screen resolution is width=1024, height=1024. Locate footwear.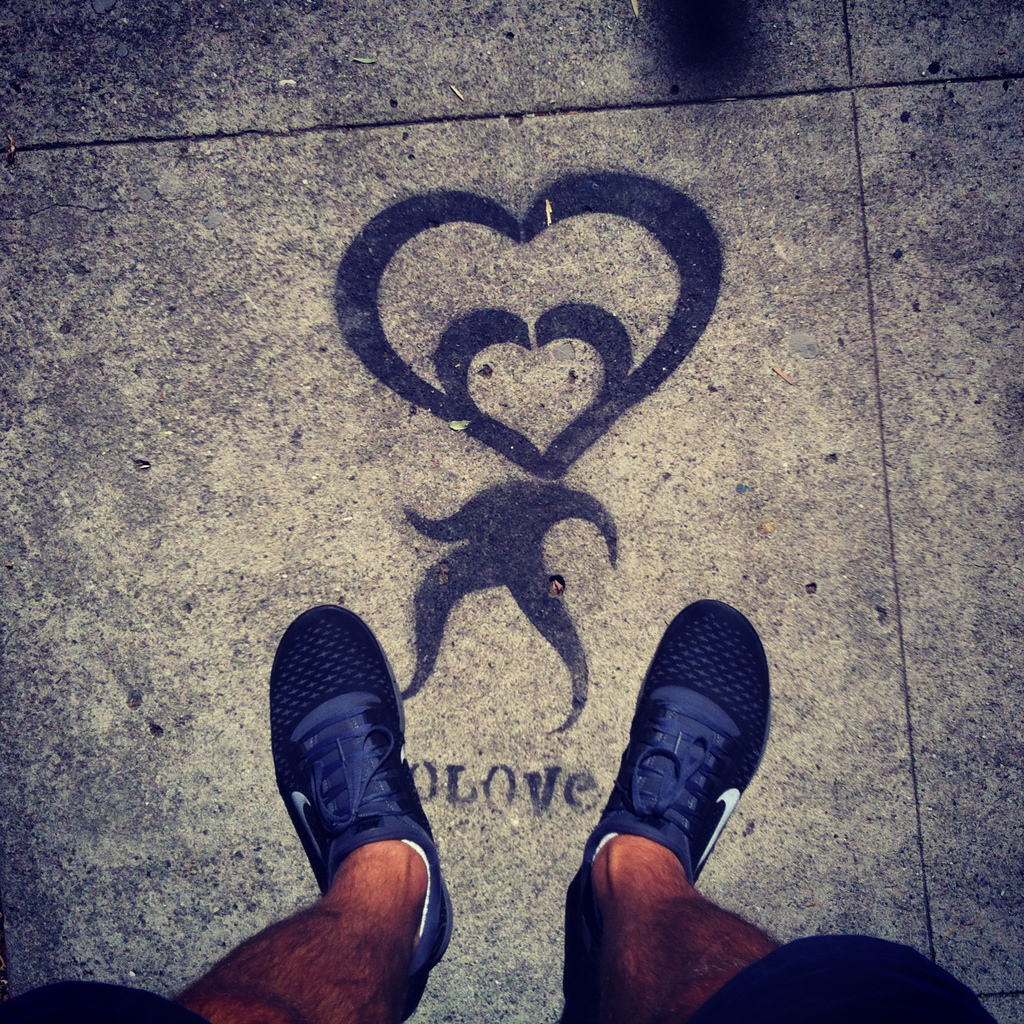
region(255, 579, 463, 984).
